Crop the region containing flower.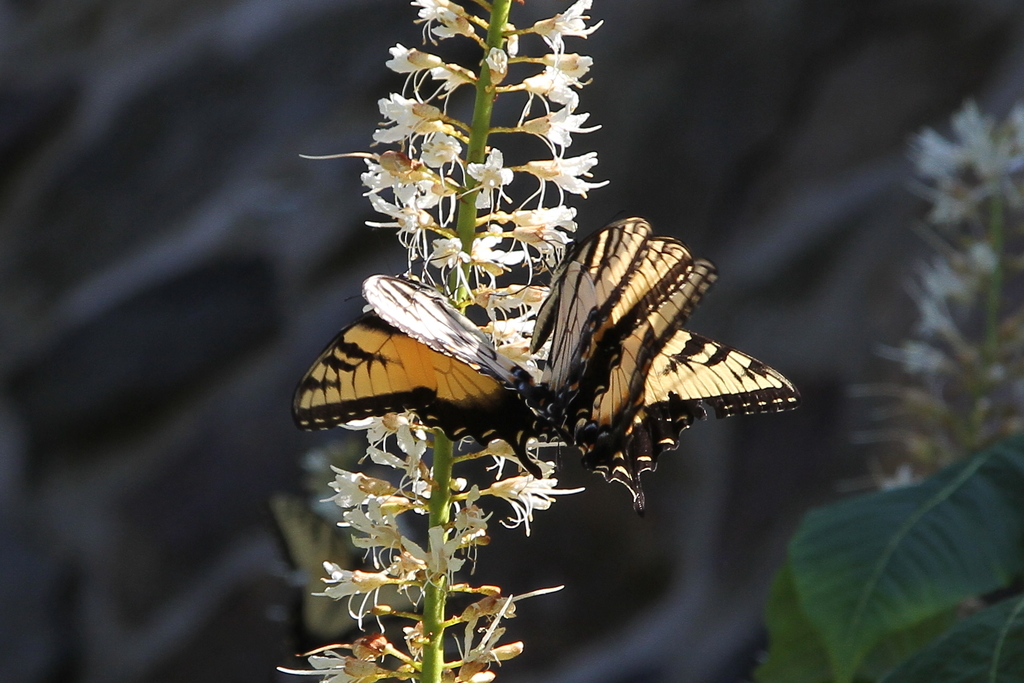
Crop region: region(528, 0, 602, 51).
